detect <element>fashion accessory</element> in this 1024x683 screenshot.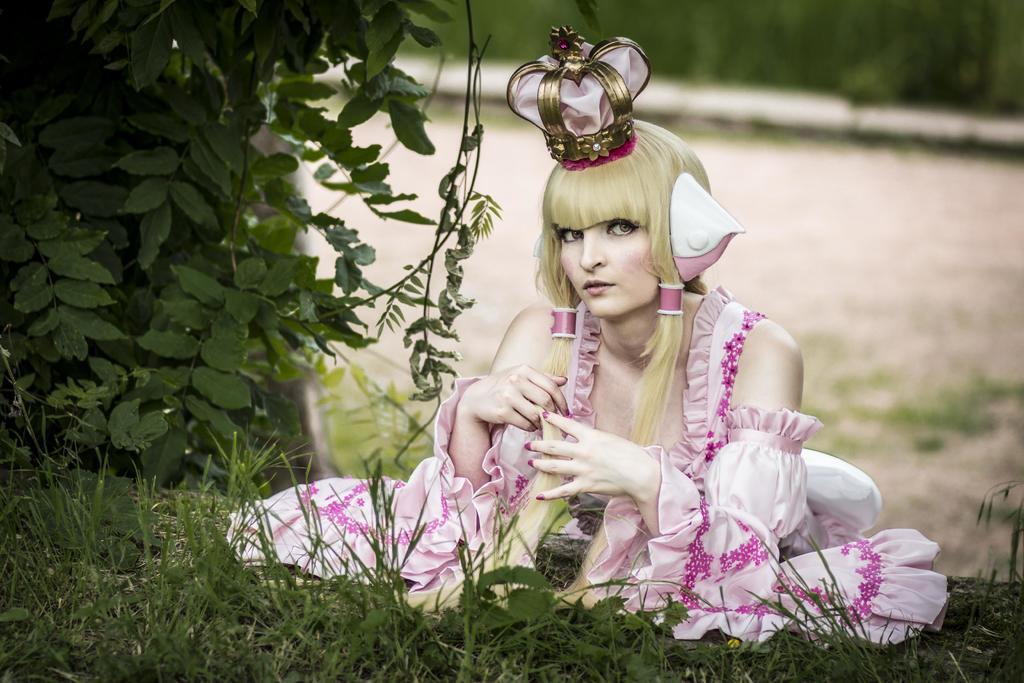
Detection: 657,281,685,315.
